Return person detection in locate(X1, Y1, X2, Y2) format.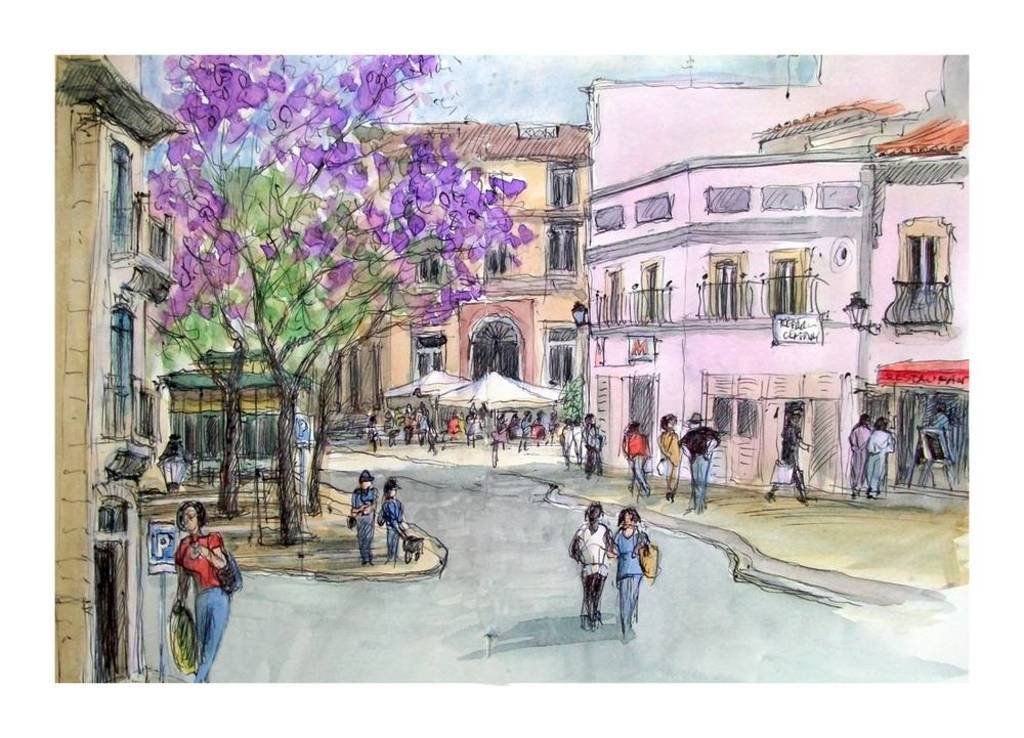
locate(572, 501, 620, 631).
